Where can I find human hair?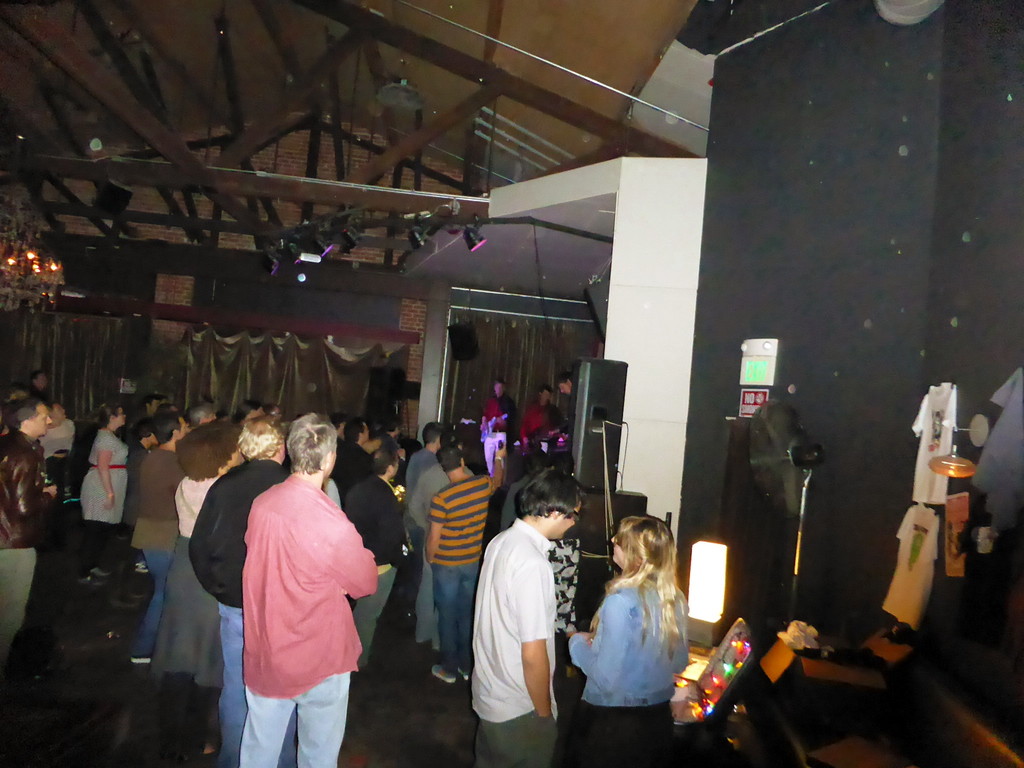
You can find it at box(422, 422, 440, 447).
